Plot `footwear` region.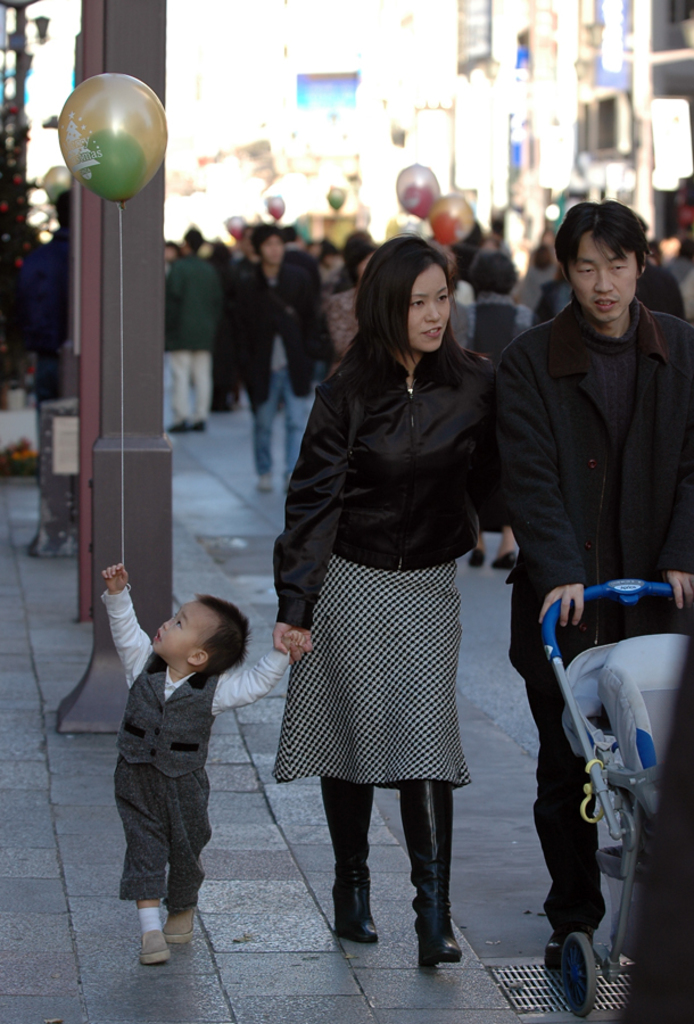
Plotted at box(160, 901, 193, 944).
